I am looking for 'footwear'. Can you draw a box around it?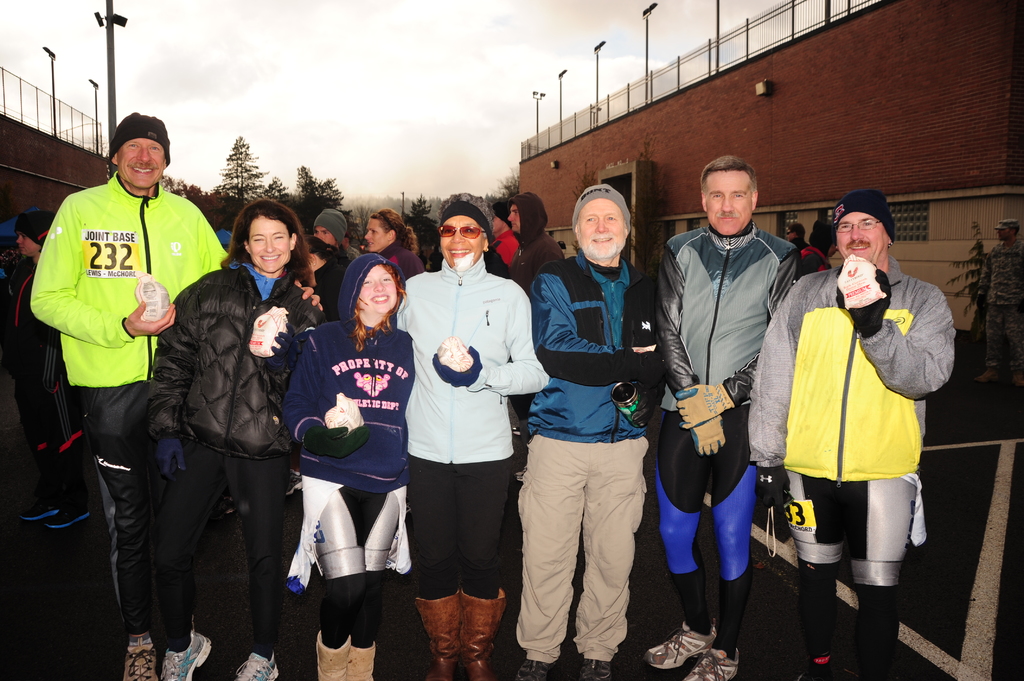
Sure, the bounding box is 643/614/718/680.
